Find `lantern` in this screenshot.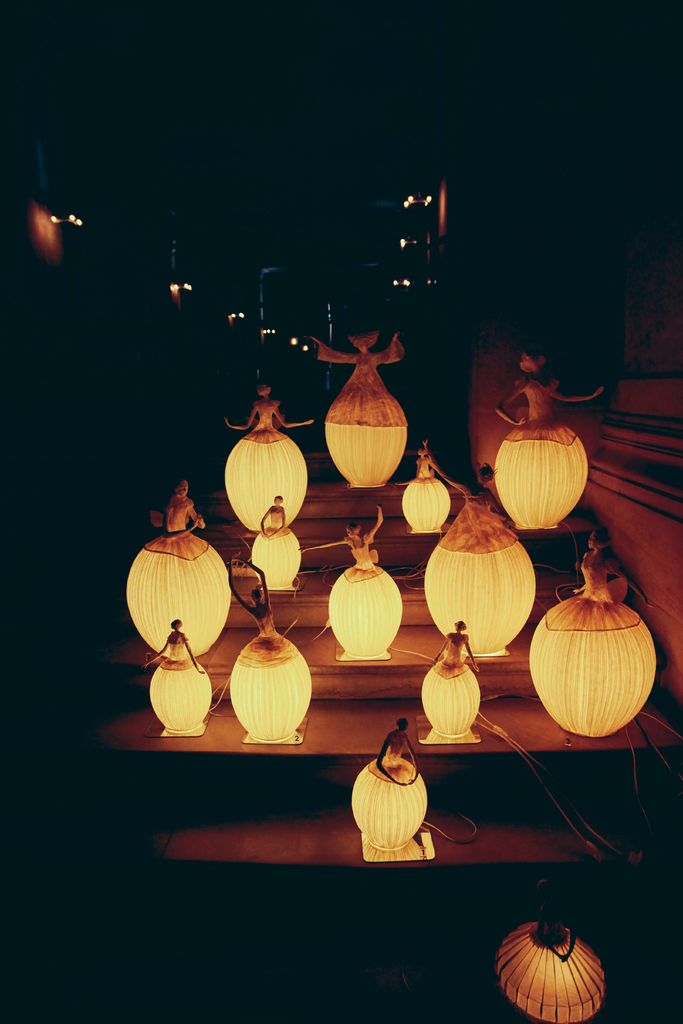
The bounding box for `lantern` is bbox(528, 532, 657, 741).
